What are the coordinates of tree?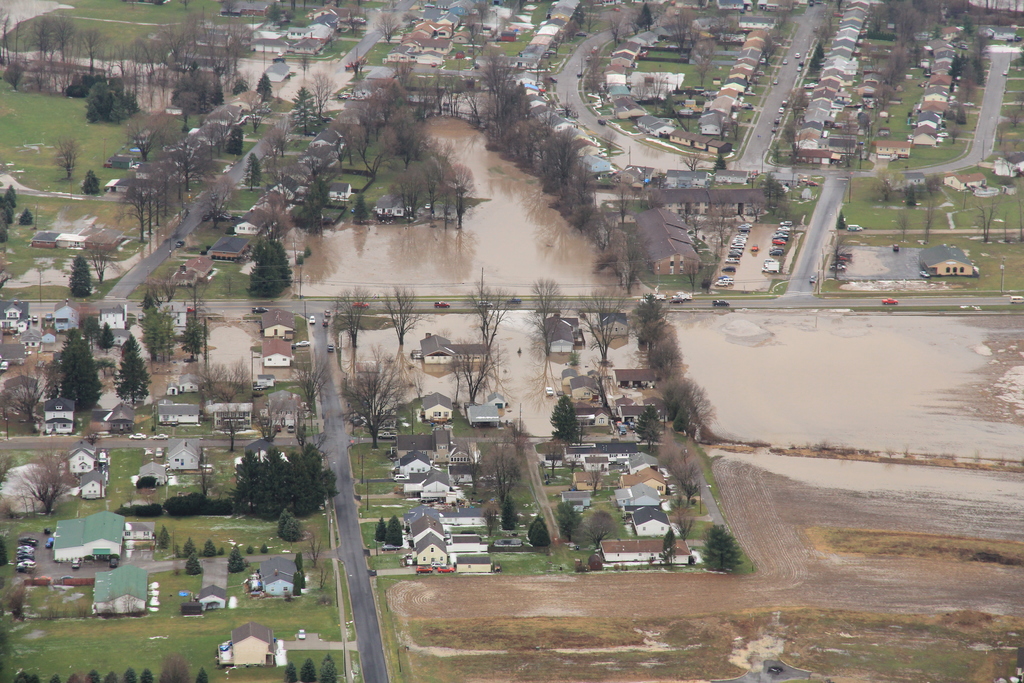
(x1=116, y1=334, x2=152, y2=409).
